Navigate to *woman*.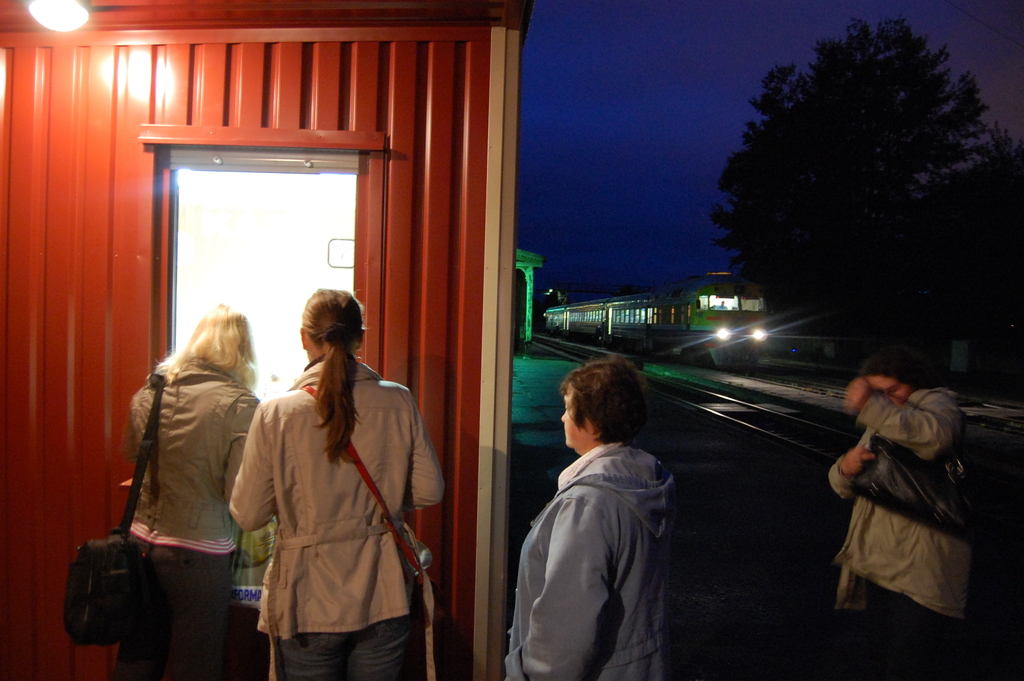
Navigation target: 519 343 701 680.
